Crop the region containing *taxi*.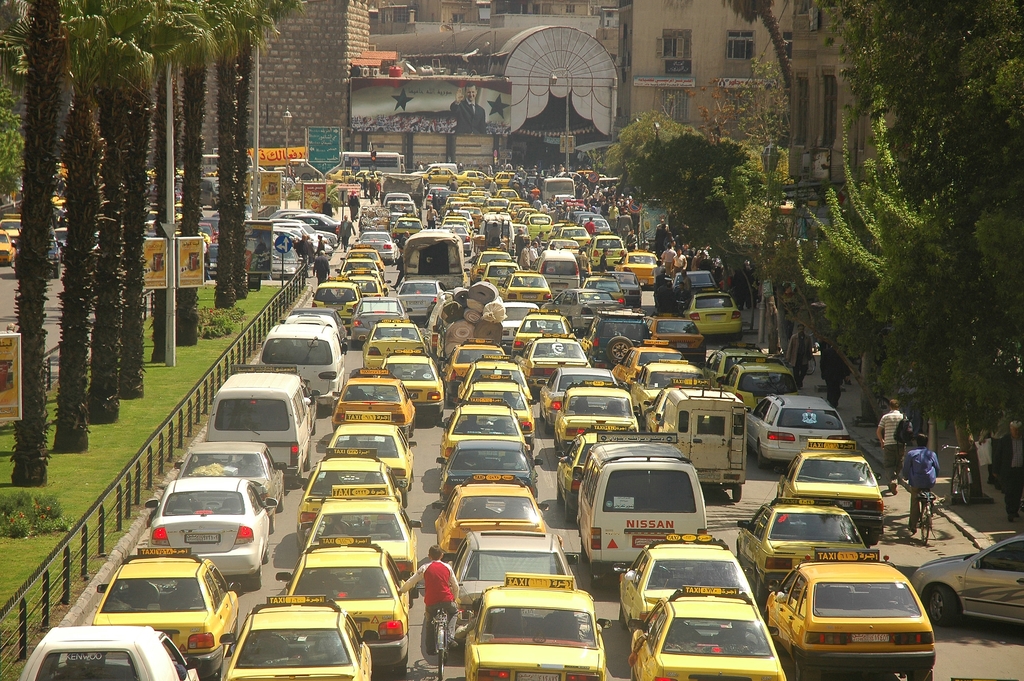
Crop region: [273, 534, 410, 674].
